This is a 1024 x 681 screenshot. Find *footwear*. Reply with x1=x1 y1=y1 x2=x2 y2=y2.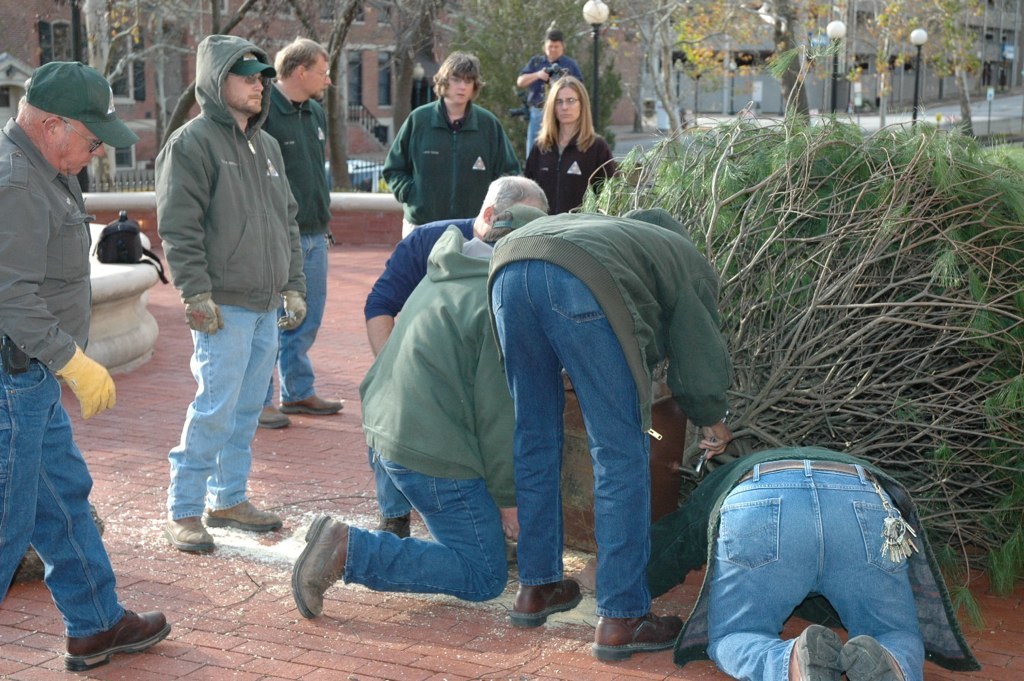
x1=595 y1=610 x2=678 y2=657.
